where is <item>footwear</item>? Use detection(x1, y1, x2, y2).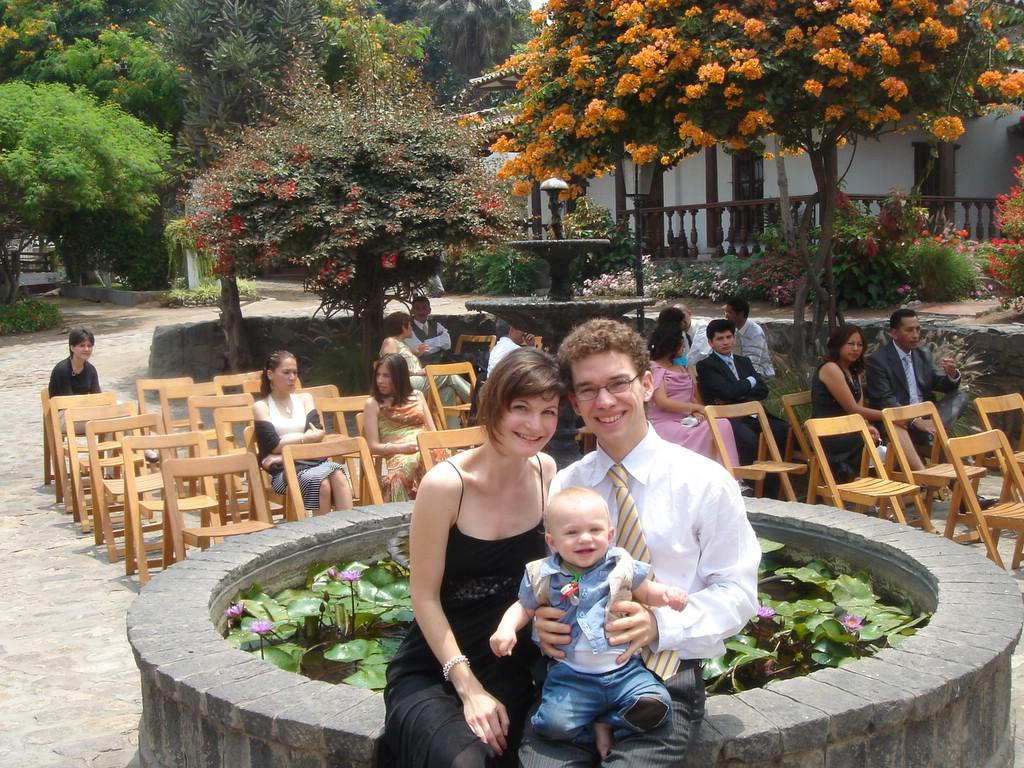
detection(955, 493, 998, 516).
